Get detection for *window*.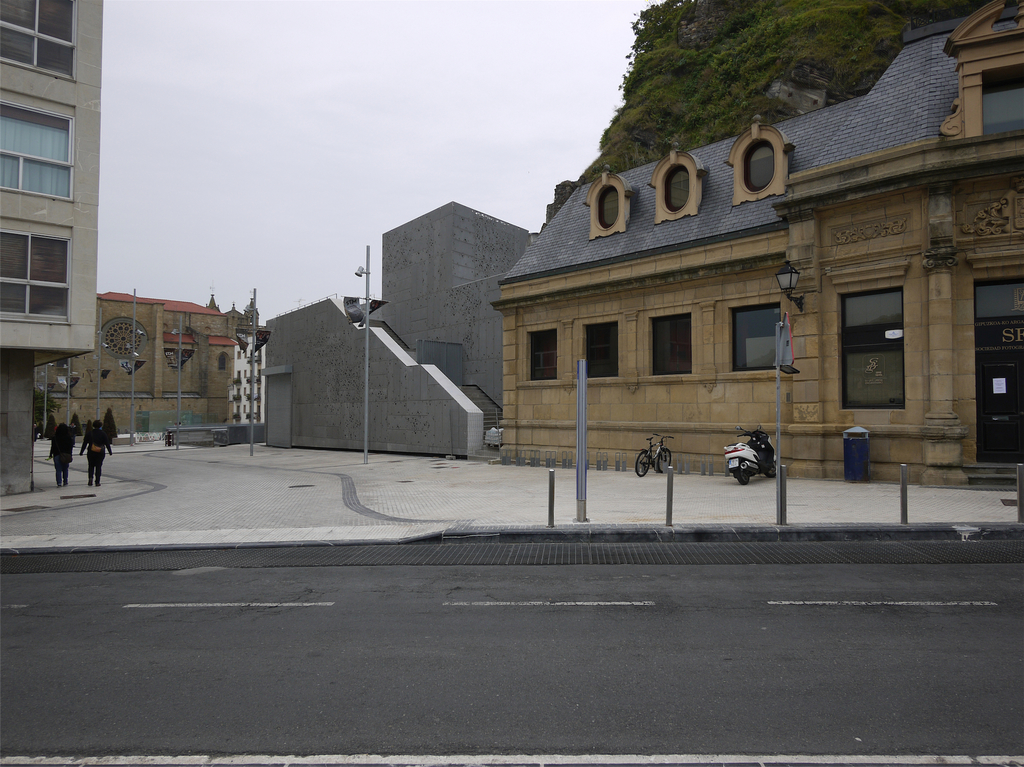
Detection: [0, 95, 78, 204].
